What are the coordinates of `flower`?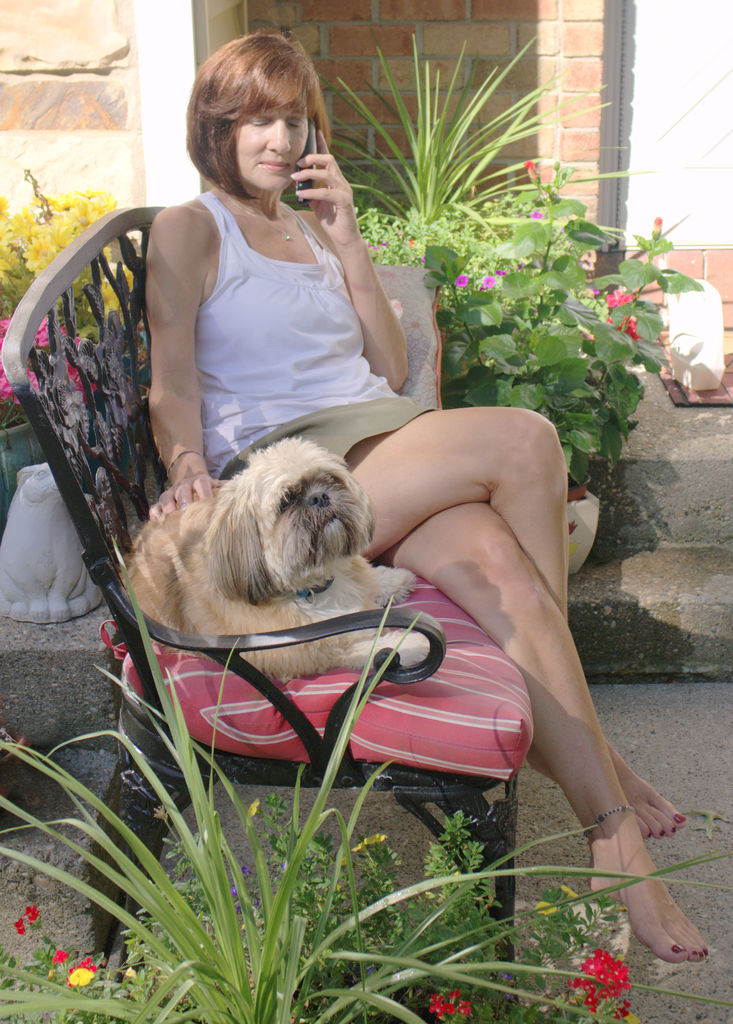
[536,205,544,216].
